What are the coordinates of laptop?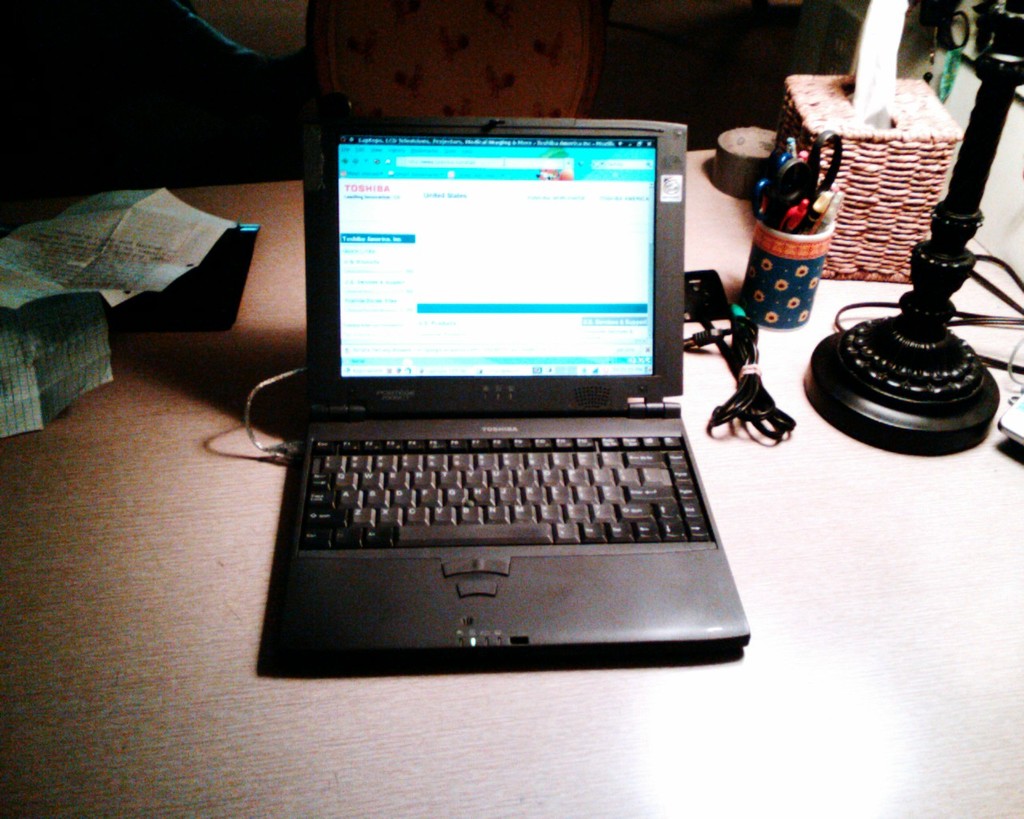
BBox(250, 126, 745, 663).
